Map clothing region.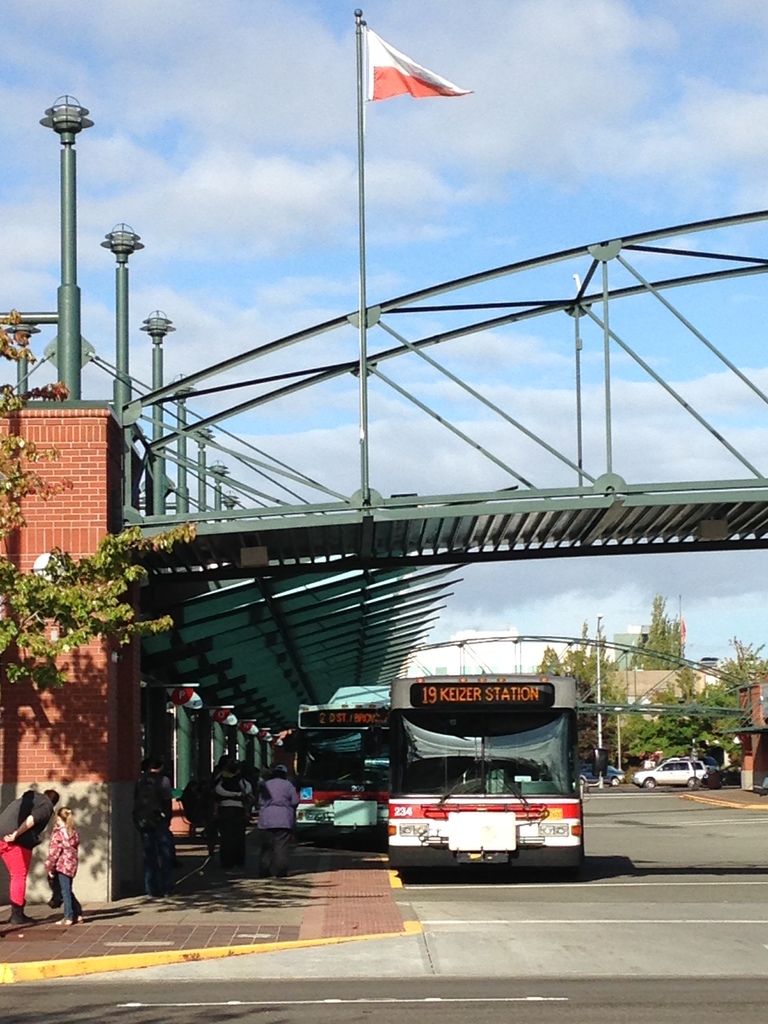
Mapped to (x1=135, y1=770, x2=172, y2=898).
